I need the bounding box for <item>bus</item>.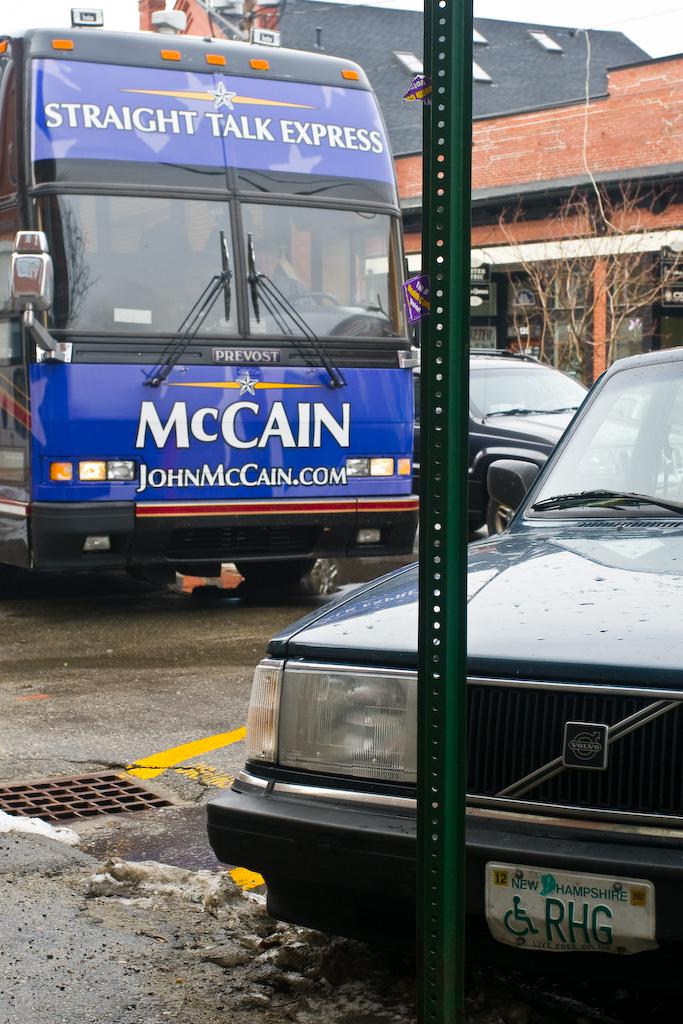
Here it is: x1=0 y1=26 x2=423 y2=598.
